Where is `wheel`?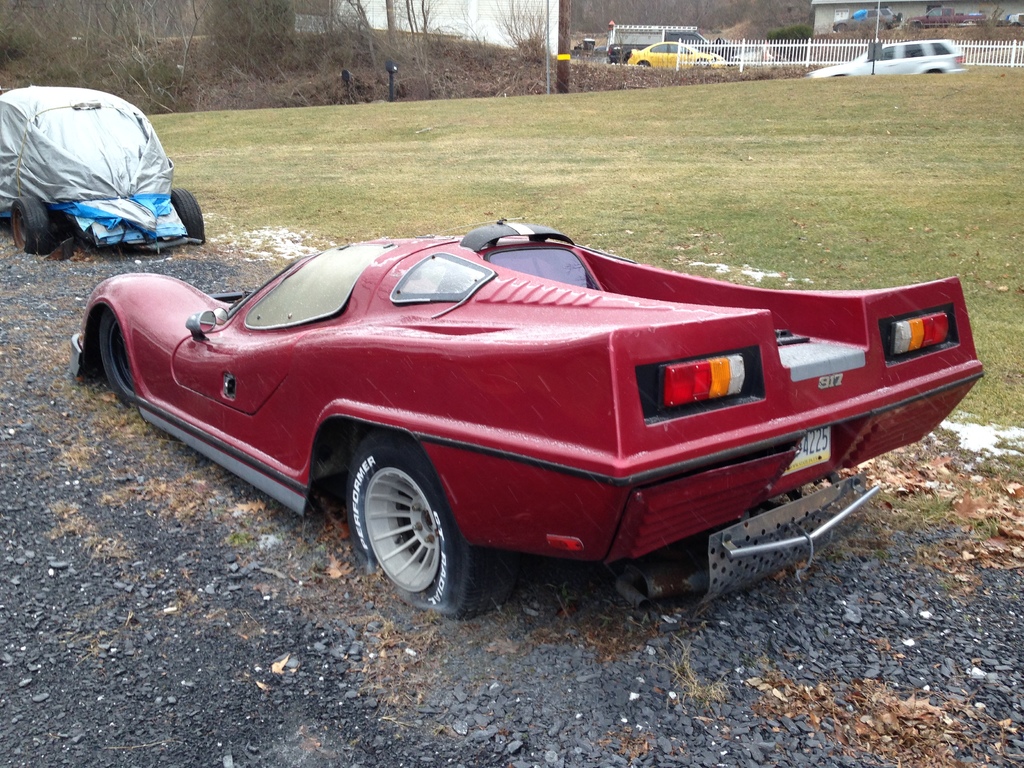
box=[97, 308, 136, 408].
